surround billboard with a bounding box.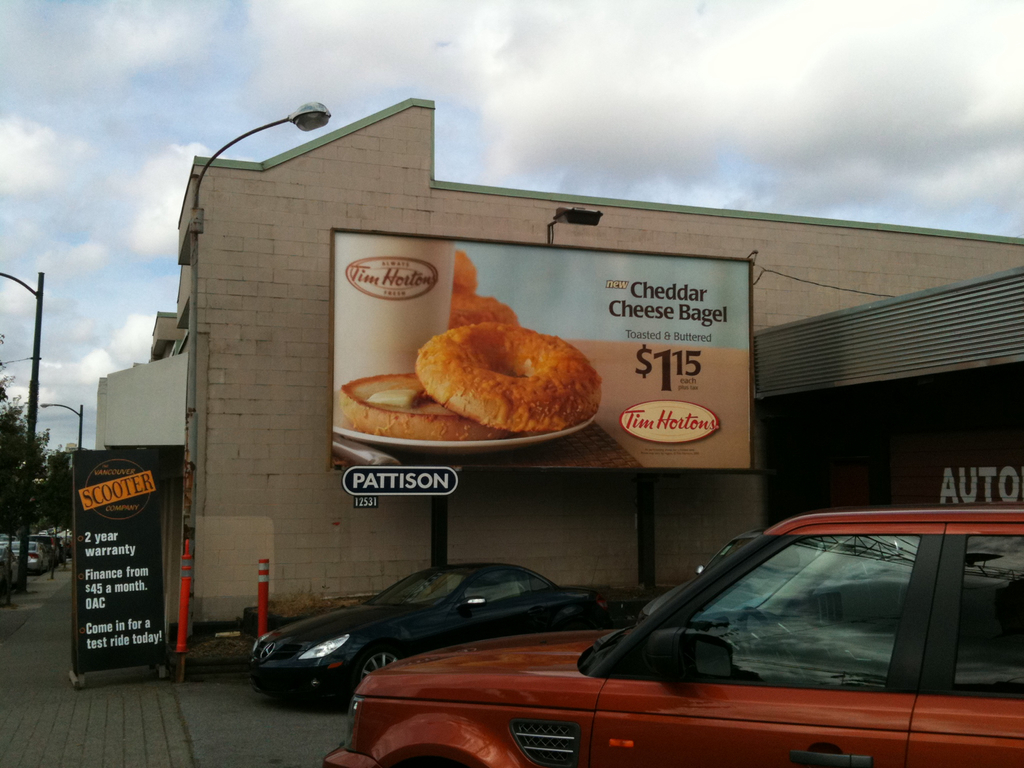
(75,451,168,666).
